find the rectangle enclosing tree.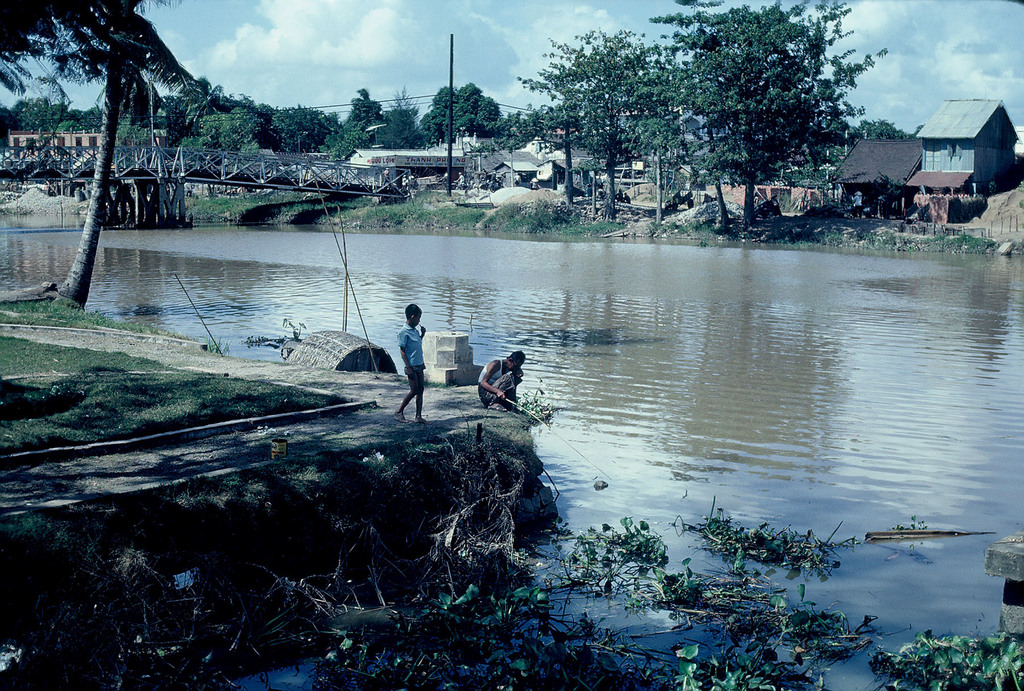
[left=271, top=106, right=335, bottom=157].
